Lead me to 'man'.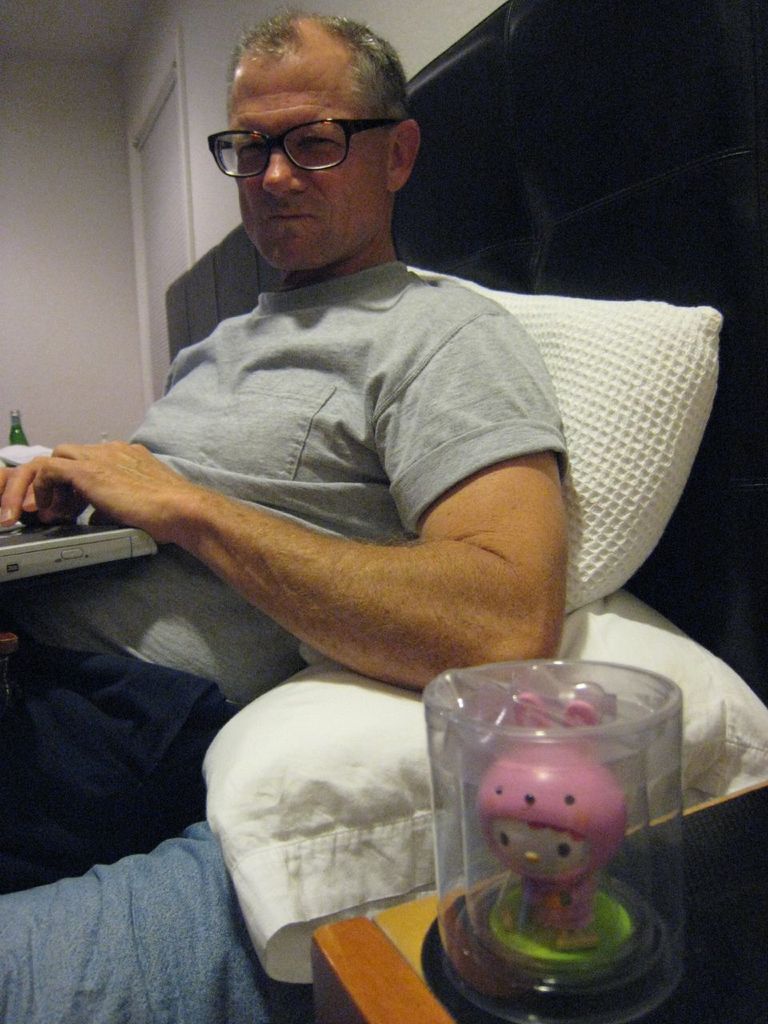
Lead to <box>0,4,570,886</box>.
